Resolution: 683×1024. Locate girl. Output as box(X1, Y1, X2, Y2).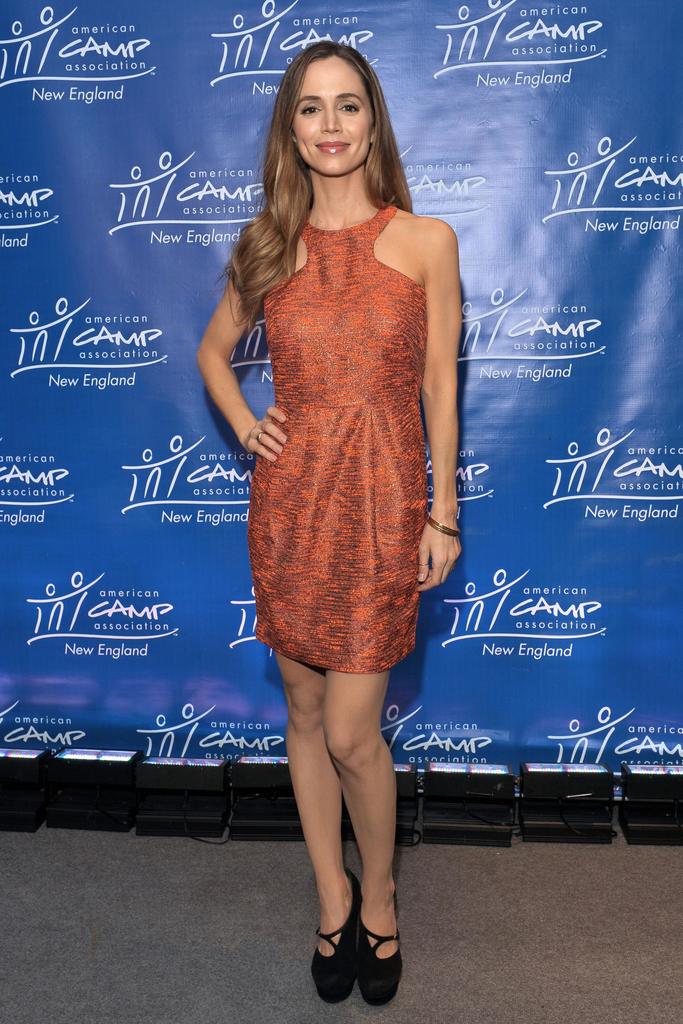
box(192, 38, 463, 1007).
